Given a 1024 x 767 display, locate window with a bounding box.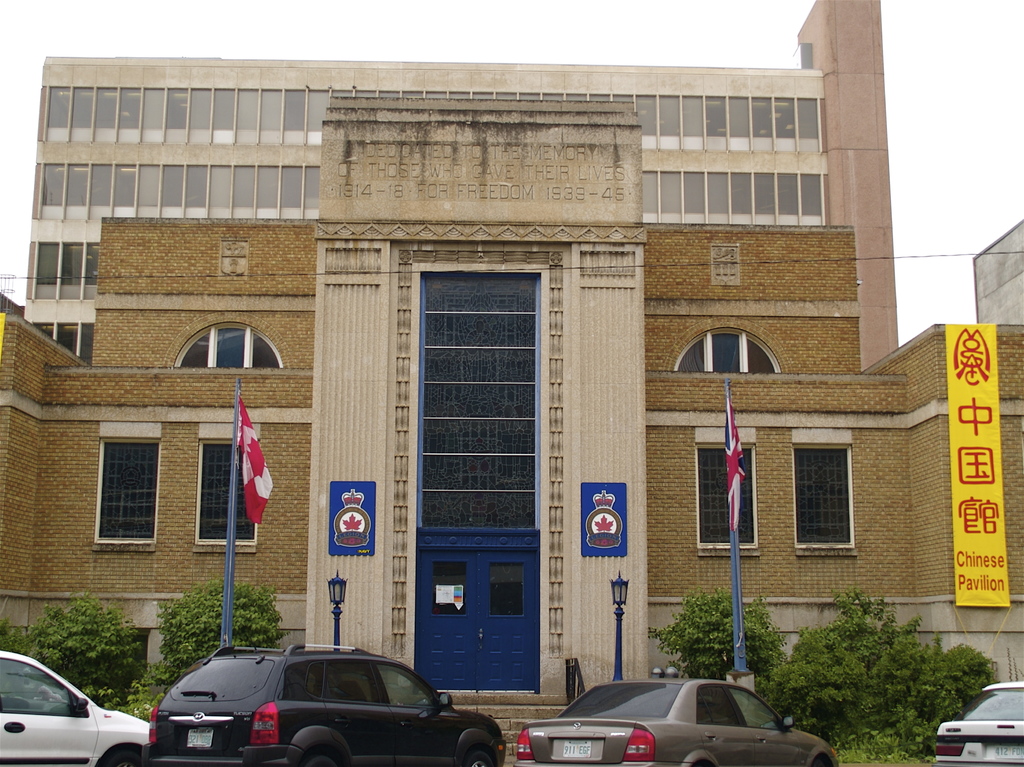
Located: region(188, 425, 264, 554).
